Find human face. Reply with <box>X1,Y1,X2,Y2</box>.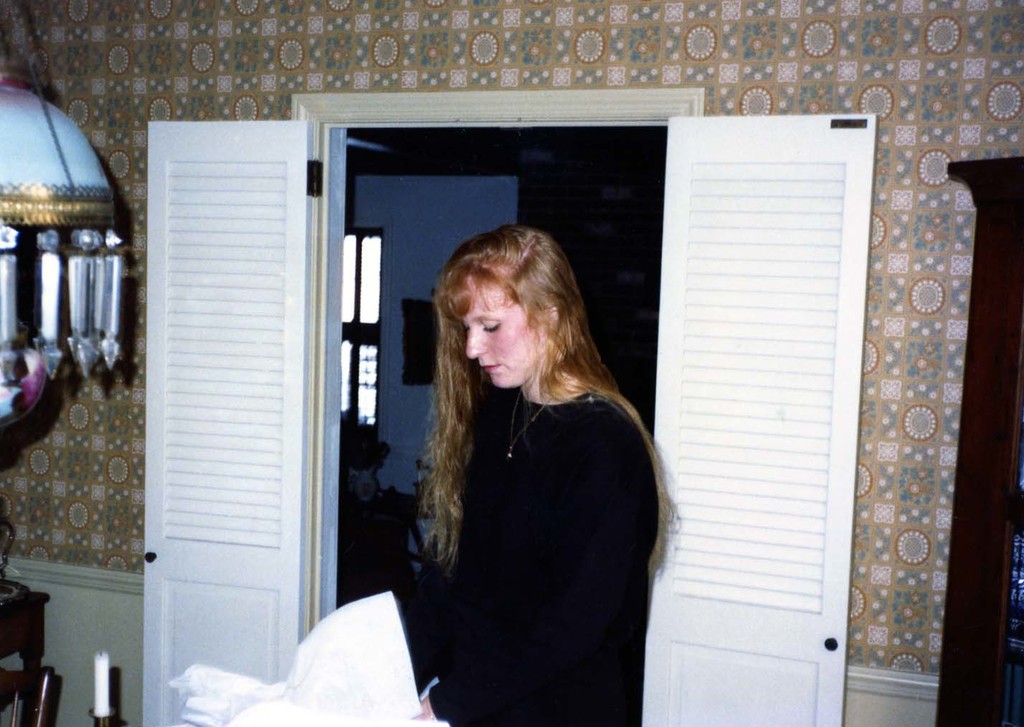
<box>466,285,543,389</box>.
